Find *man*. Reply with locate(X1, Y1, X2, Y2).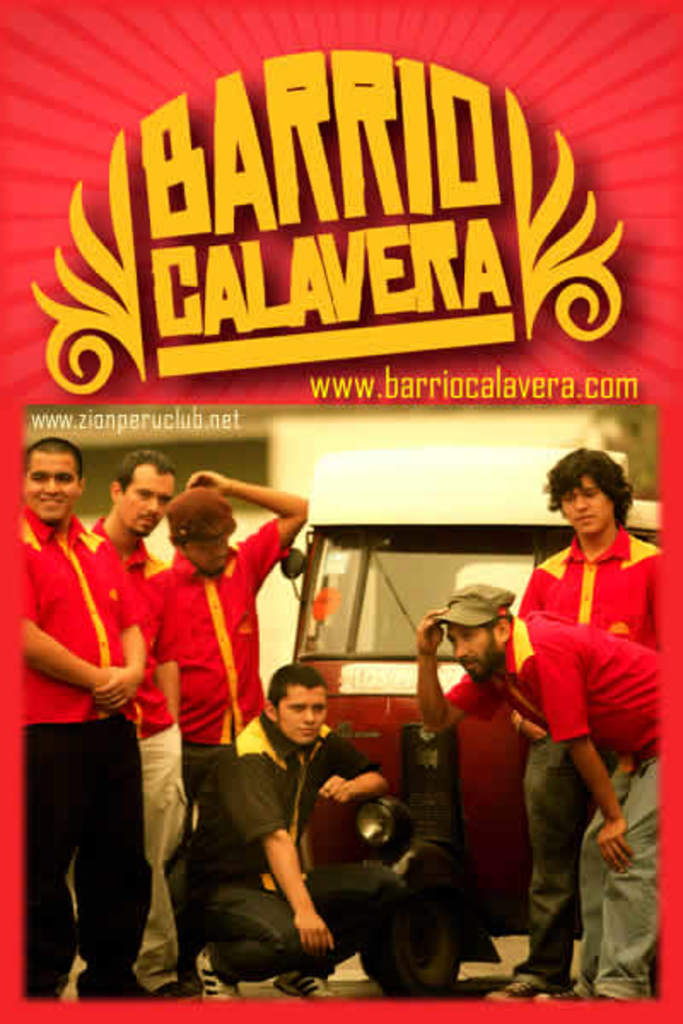
locate(155, 474, 312, 998).
